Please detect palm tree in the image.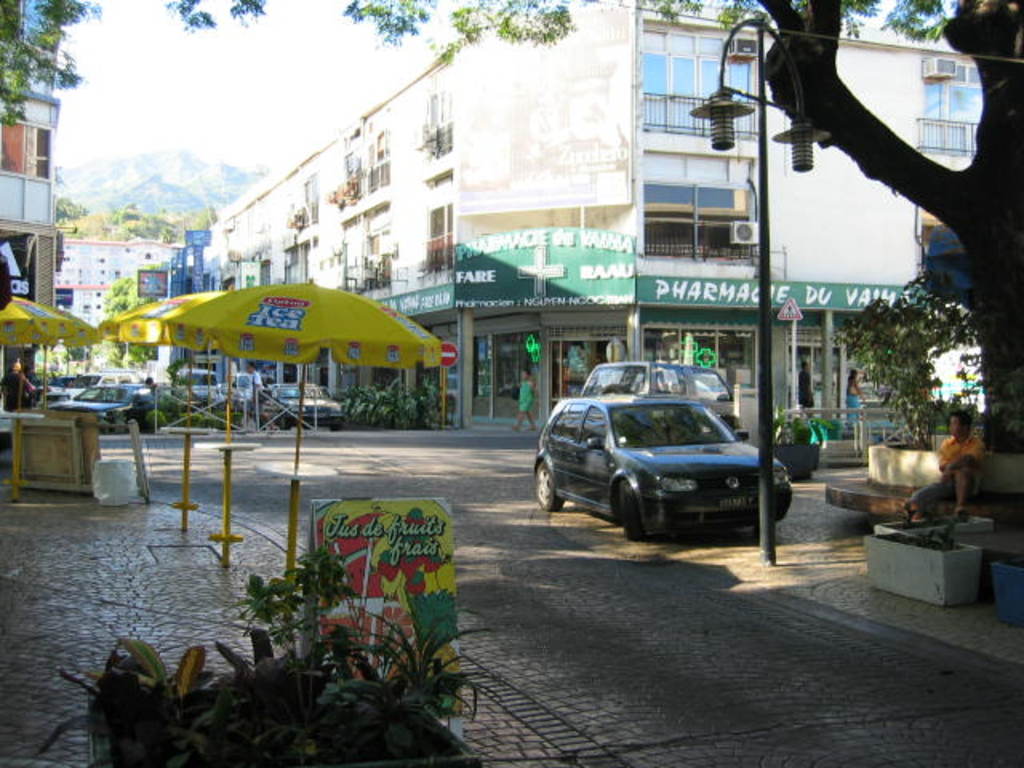
[104,277,147,363].
